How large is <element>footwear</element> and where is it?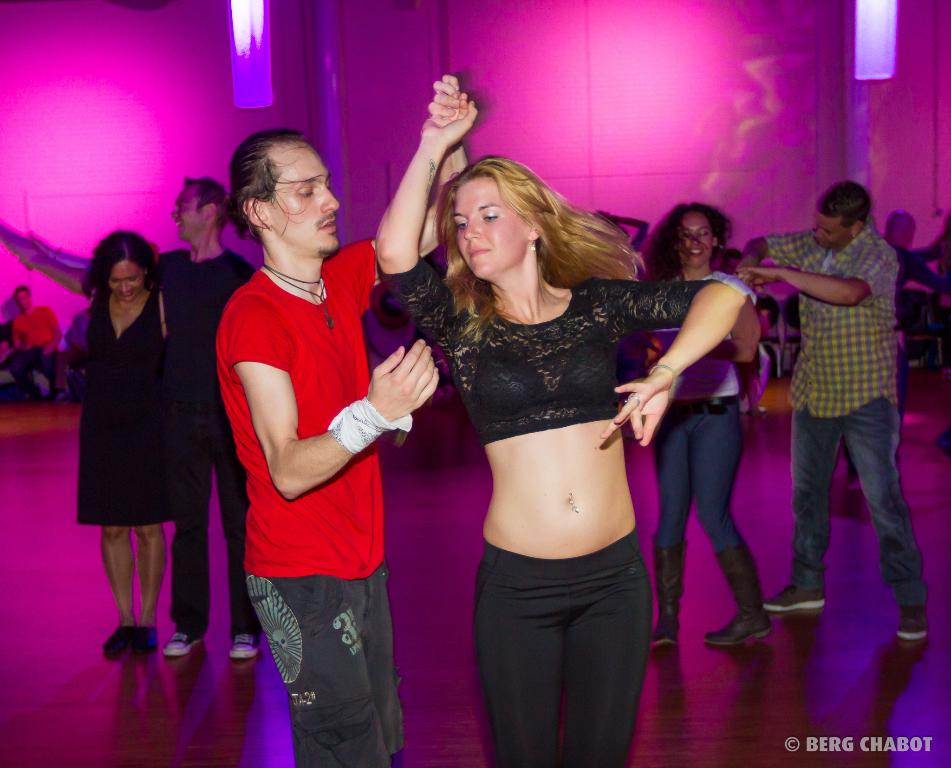
Bounding box: [x1=719, y1=541, x2=788, y2=660].
